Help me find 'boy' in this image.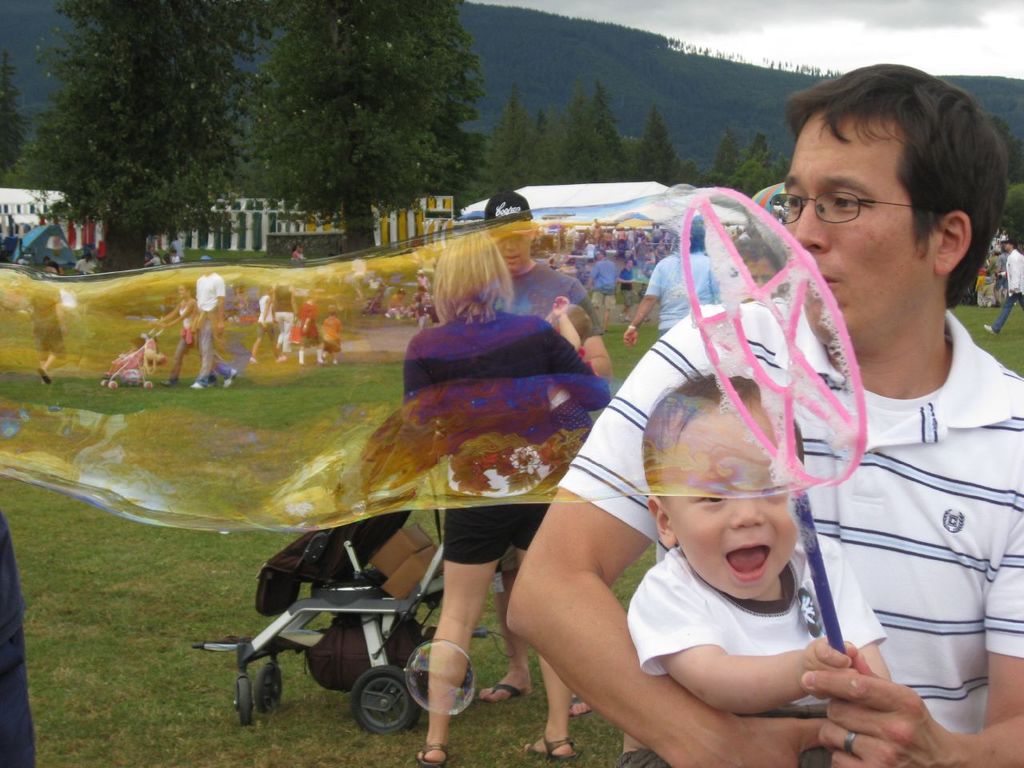
Found it: box=[629, 374, 898, 767].
